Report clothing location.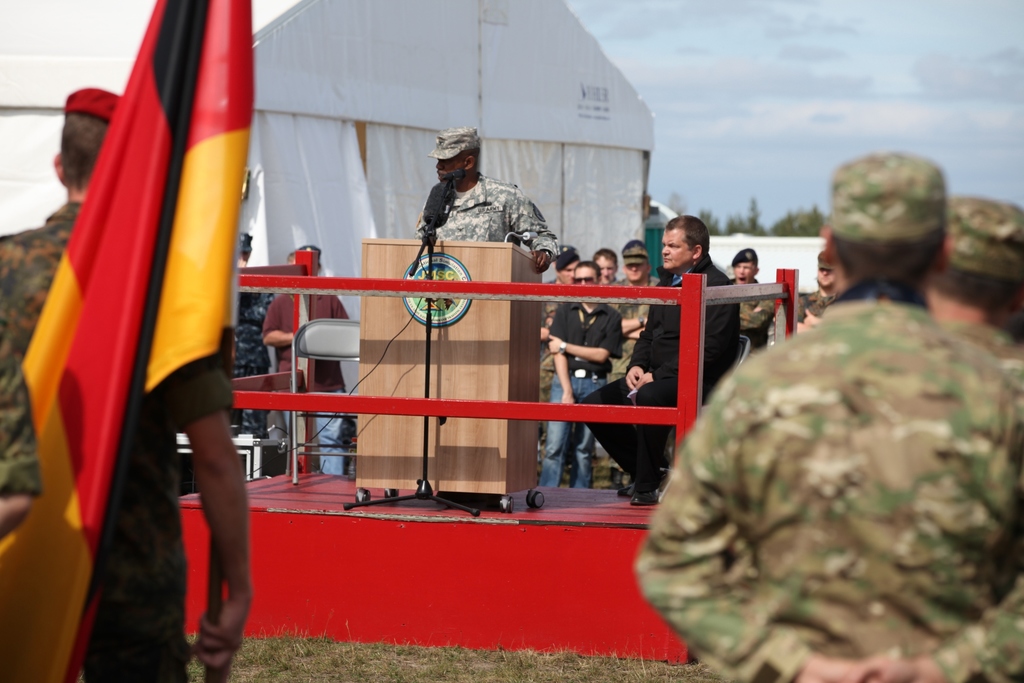
Report: bbox=(433, 174, 560, 264).
